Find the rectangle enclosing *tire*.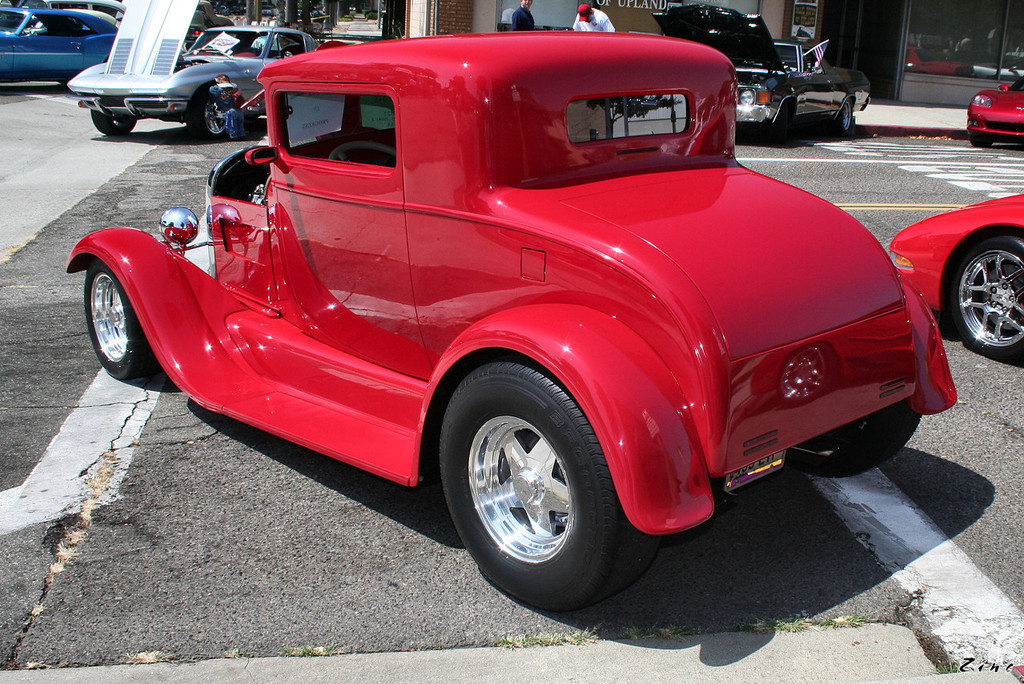
bbox(833, 99, 852, 138).
